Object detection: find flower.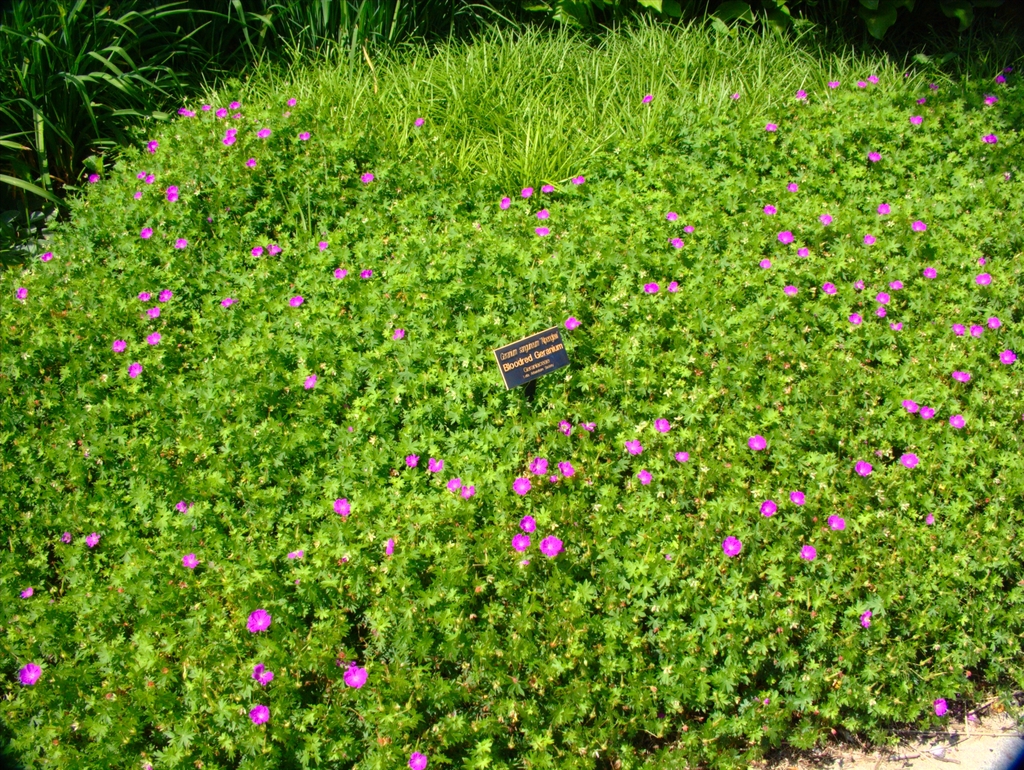
rect(391, 323, 407, 341).
